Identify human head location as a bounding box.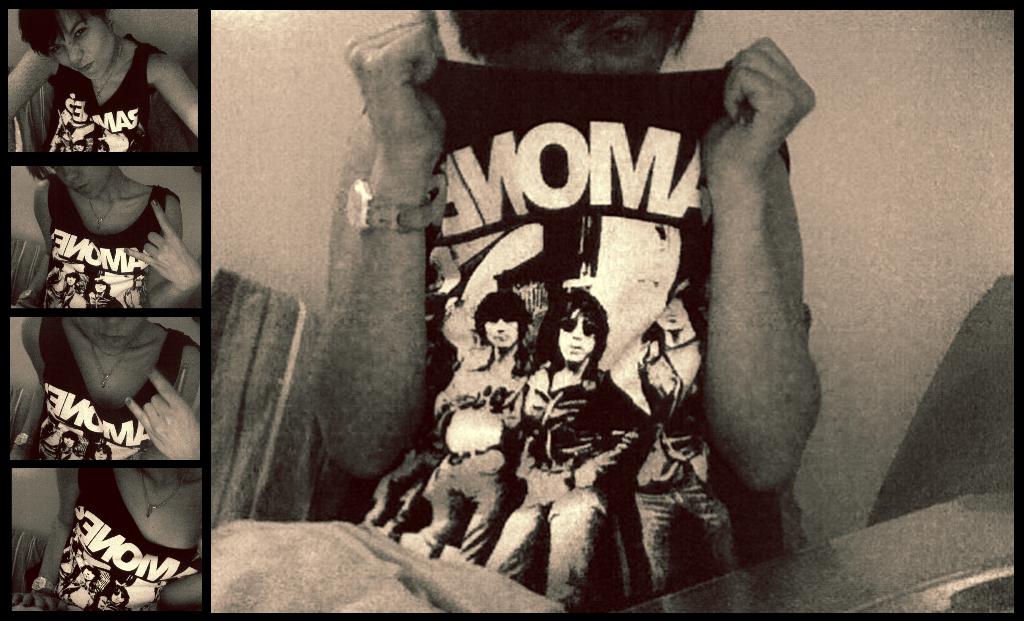
rect(20, 6, 122, 77).
